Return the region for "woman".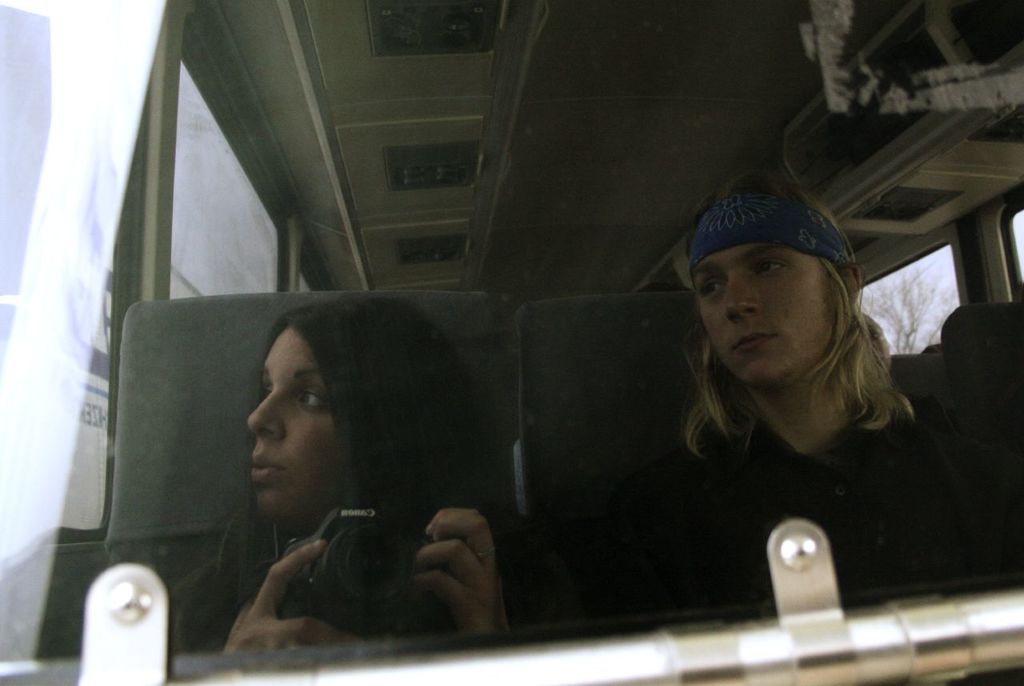
x1=172, y1=293, x2=527, y2=661.
